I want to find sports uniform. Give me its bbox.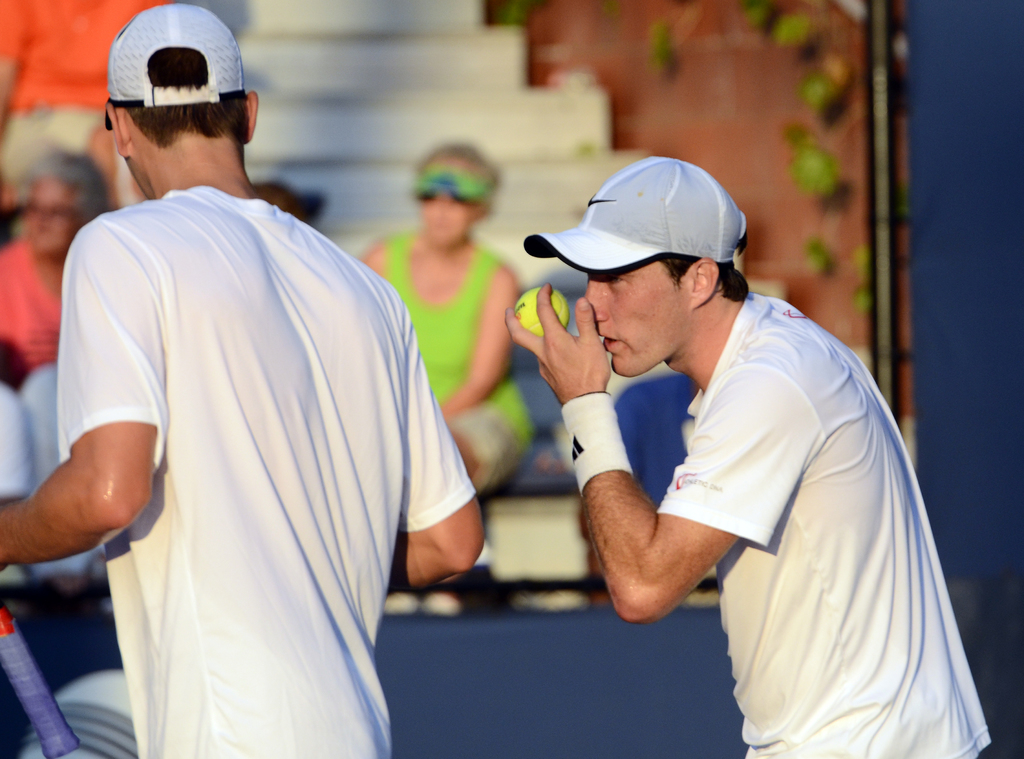
box(54, 177, 477, 758).
